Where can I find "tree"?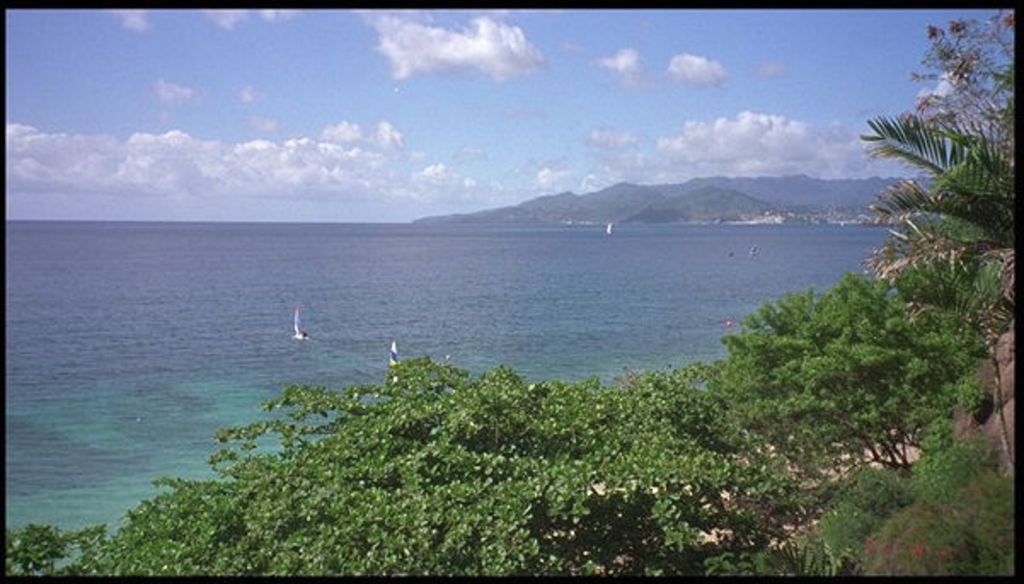
You can find it at [5, 352, 808, 582].
